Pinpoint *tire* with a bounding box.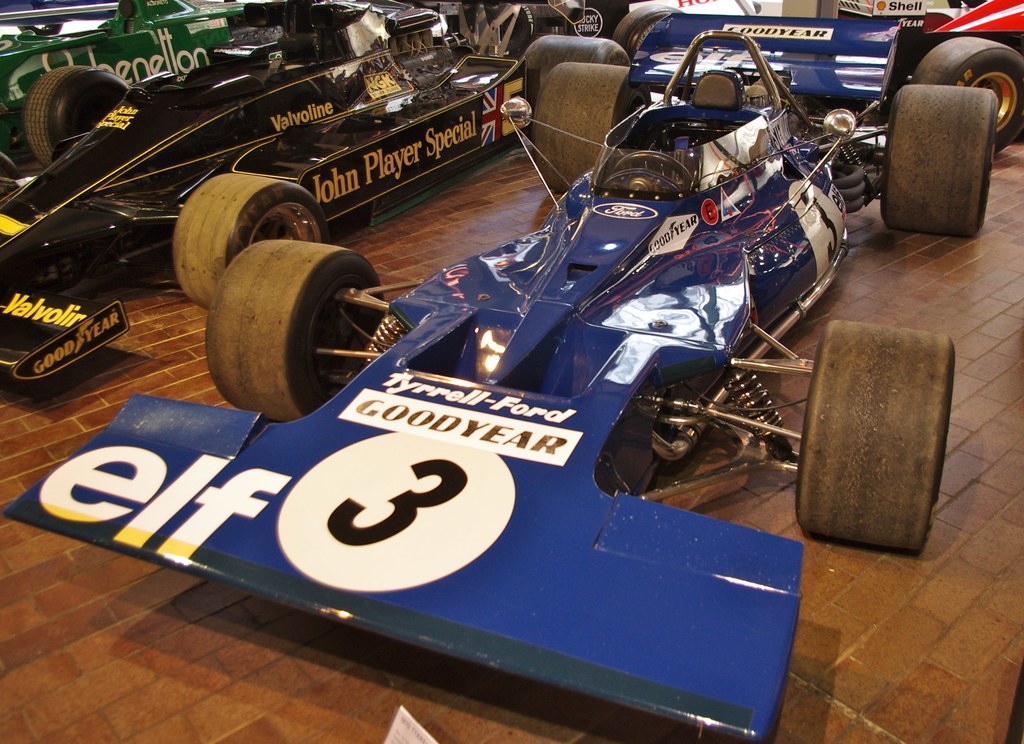
left=916, top=45, right=1022, bottom=146.
